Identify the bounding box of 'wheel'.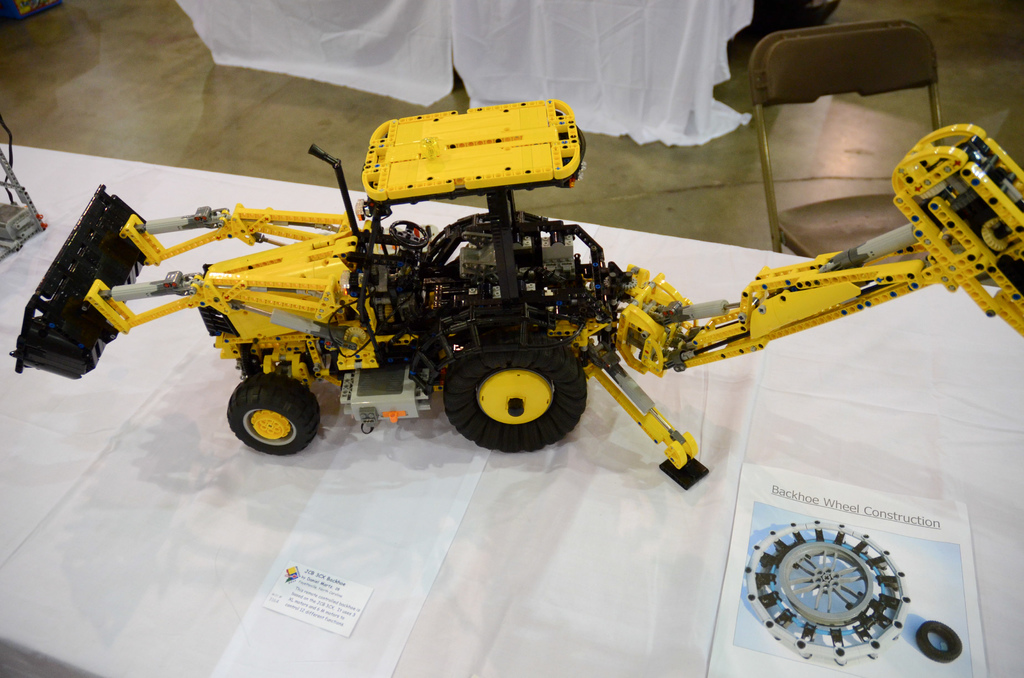
(x1=442, y1=327, x2=592, y2=453).
